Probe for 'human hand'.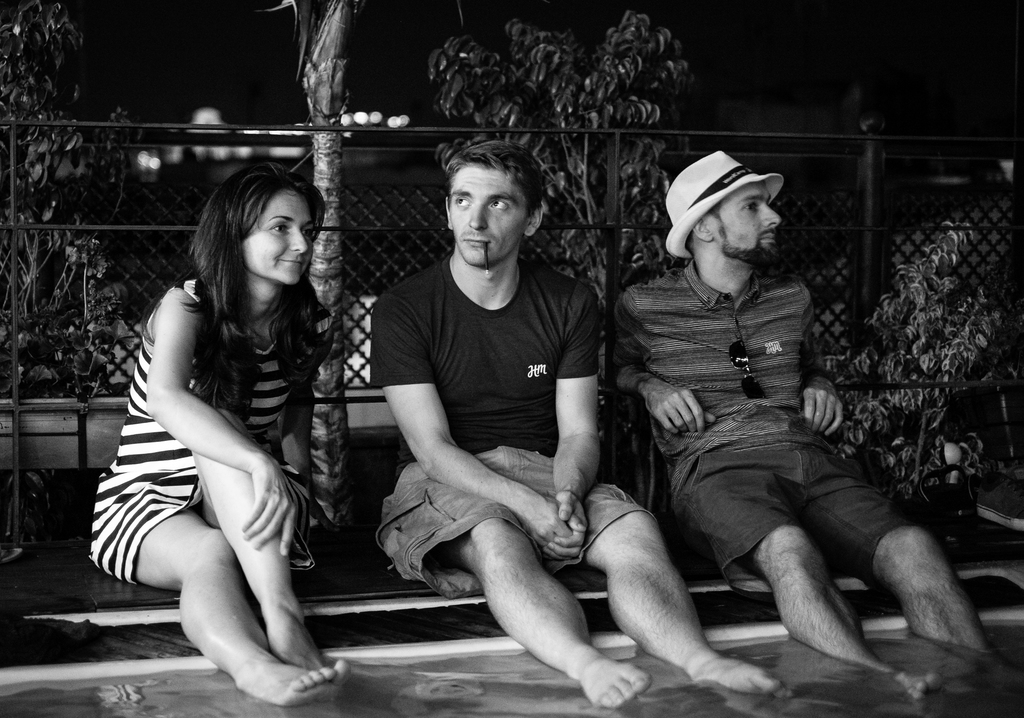
Probe result: [x1=641, y1=377, x2=725, y2=450].
